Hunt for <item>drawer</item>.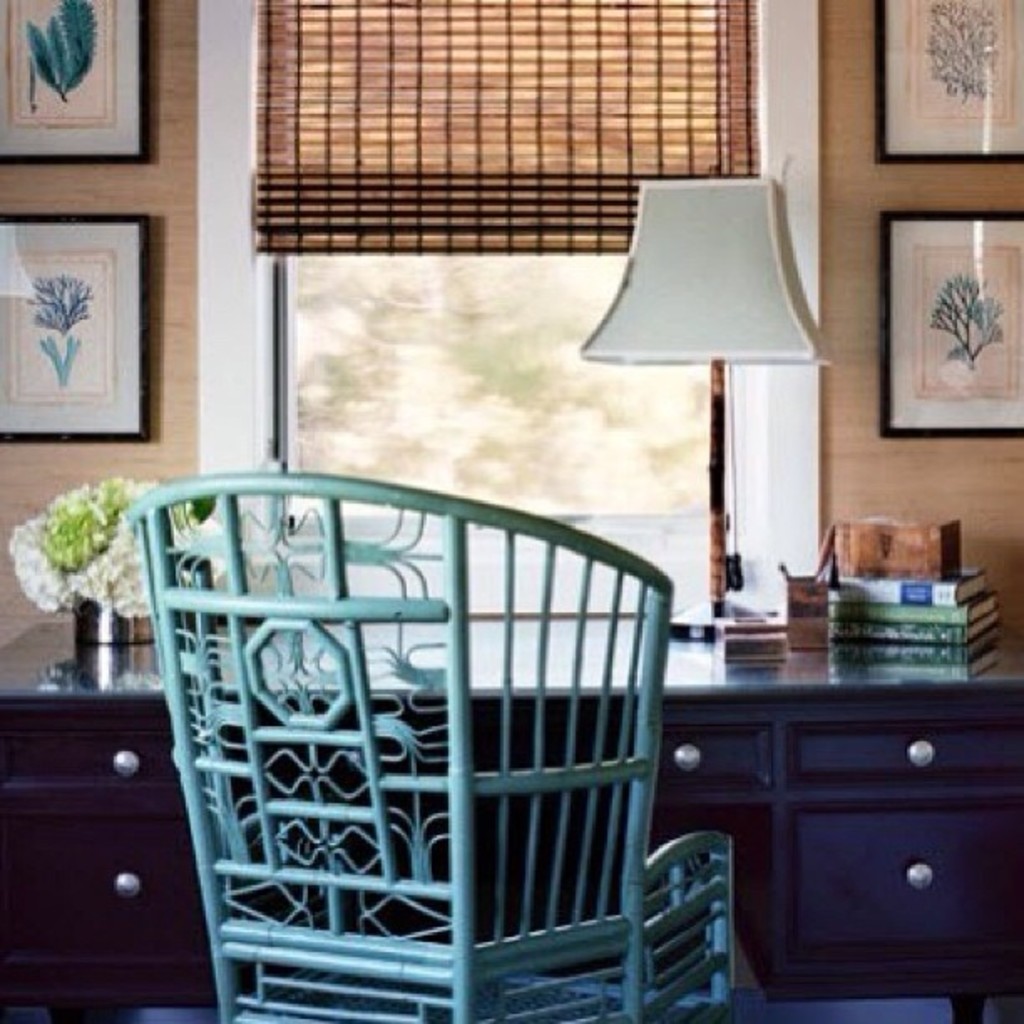
Hunted down at region(791, 714, 1022, 773).
